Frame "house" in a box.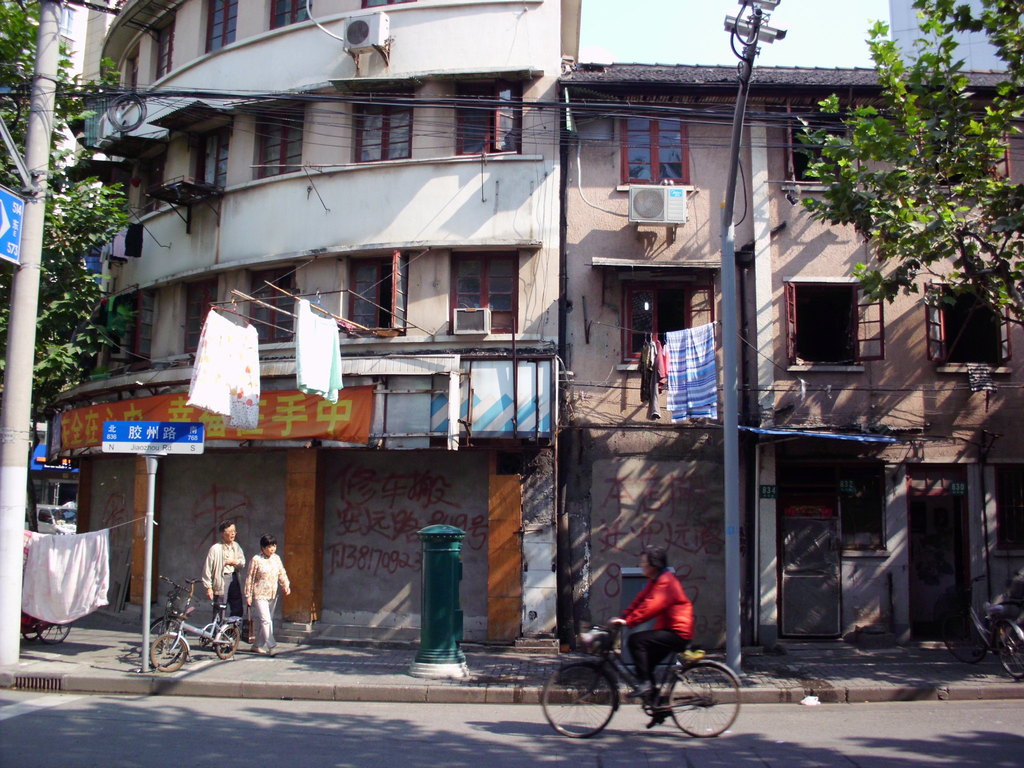
bbox=[563, 77, 1023, 655].
